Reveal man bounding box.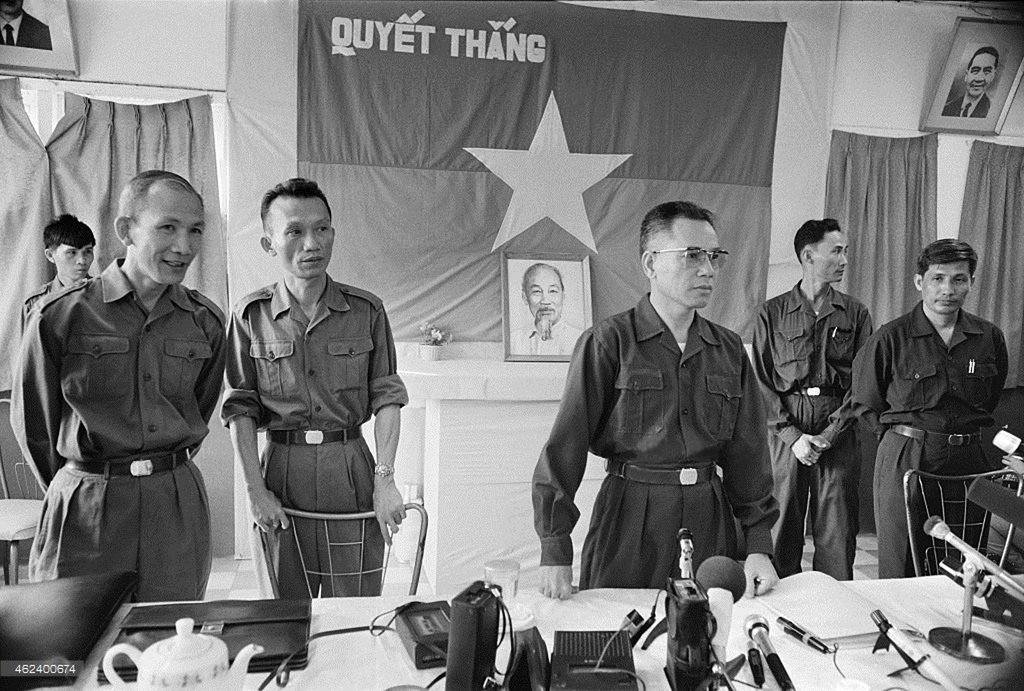
Revealed: l=508, t=262, r=590, b=356.
